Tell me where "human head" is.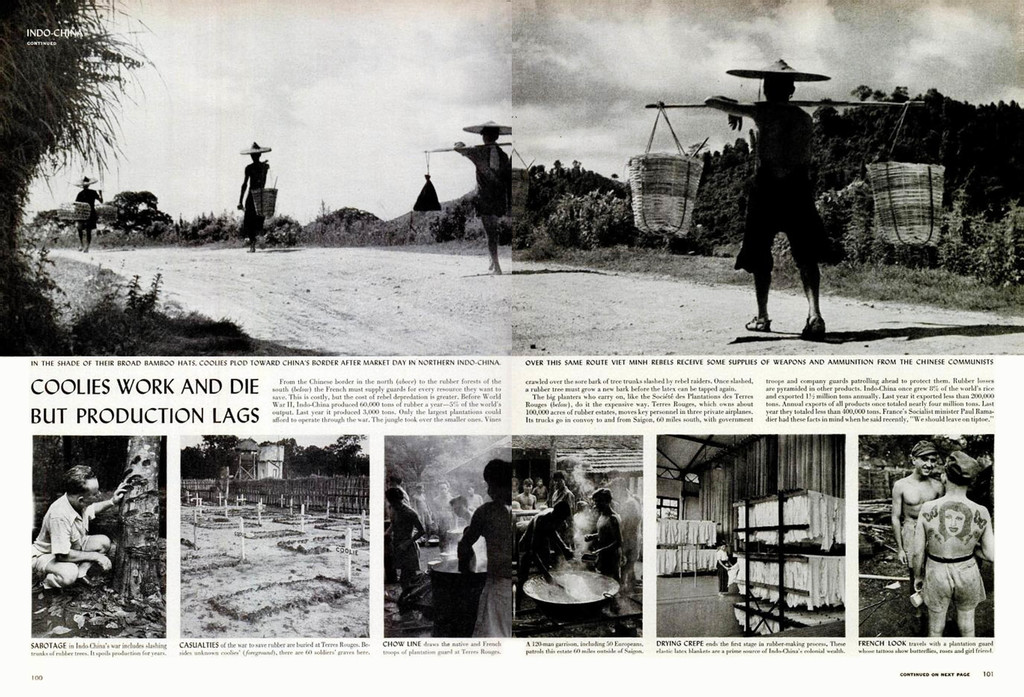
"human head" is at 550, 469, 566, 494.
